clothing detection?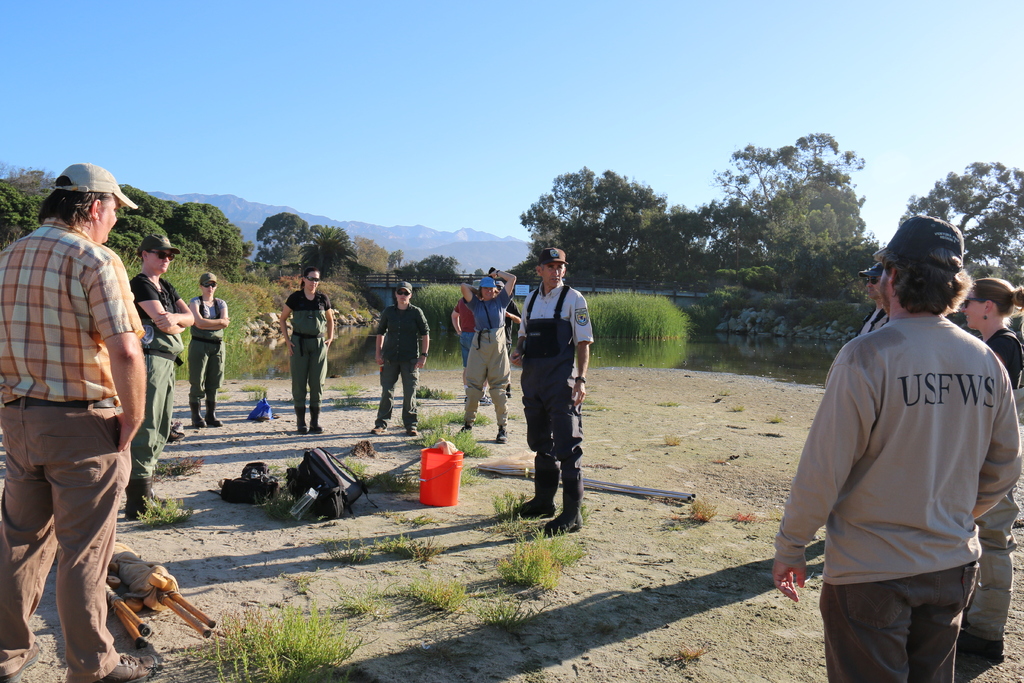
select_region(0, 217, 142, 675)
